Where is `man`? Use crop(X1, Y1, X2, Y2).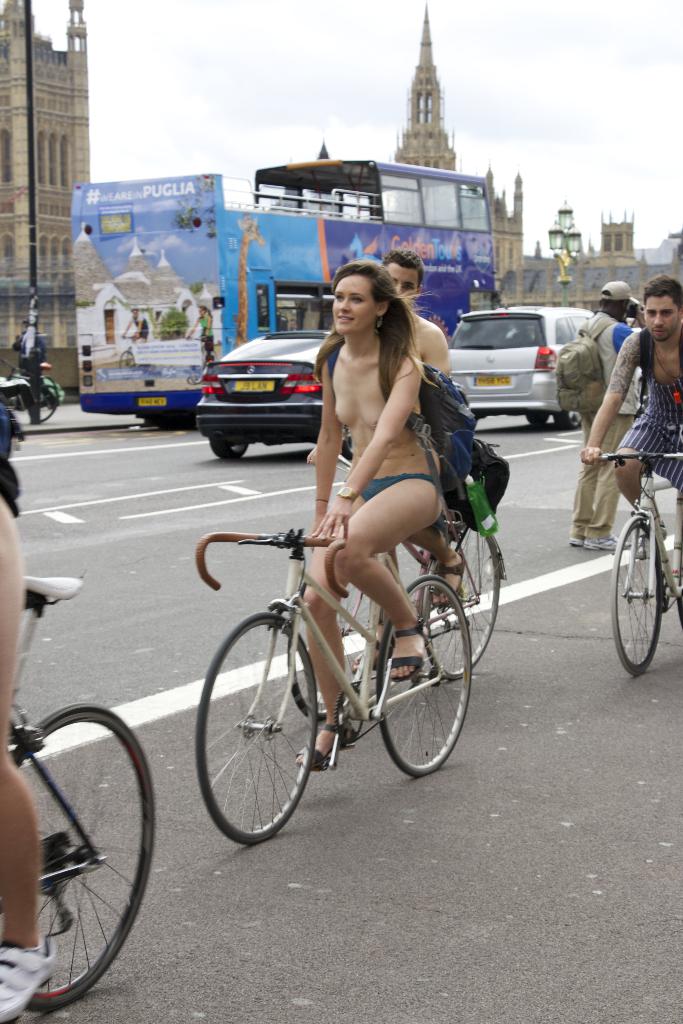
crop(572, 278, 648, 552).
